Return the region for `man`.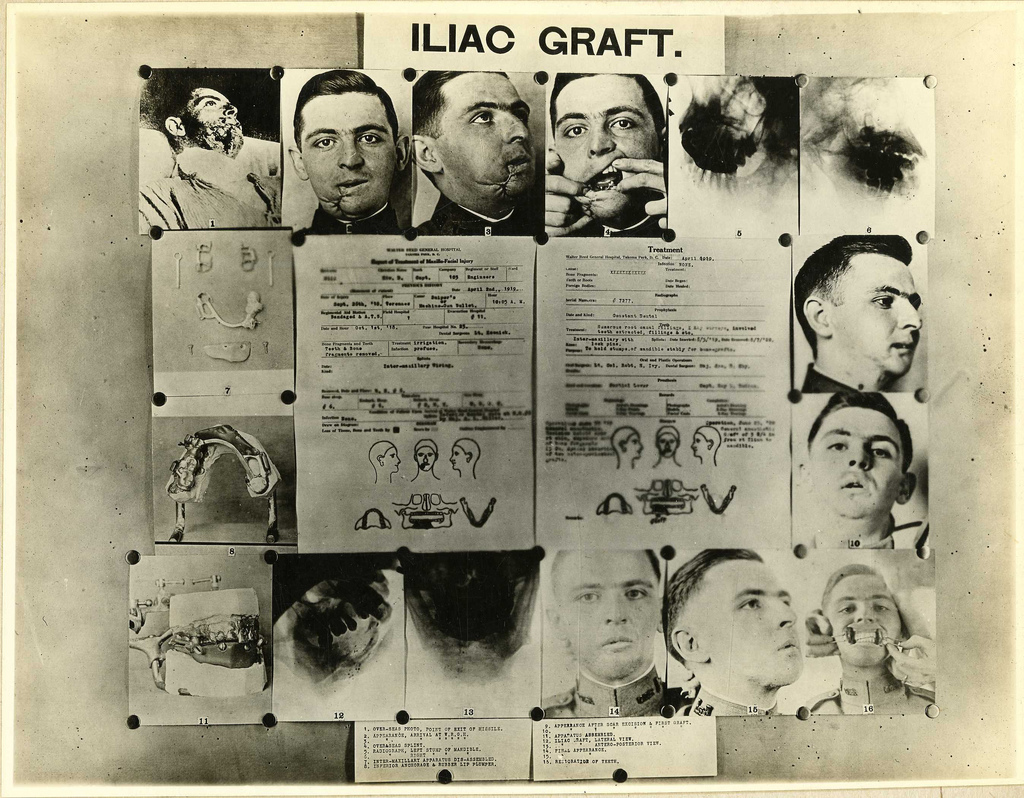
select_region(797, 394, 936, 564).
